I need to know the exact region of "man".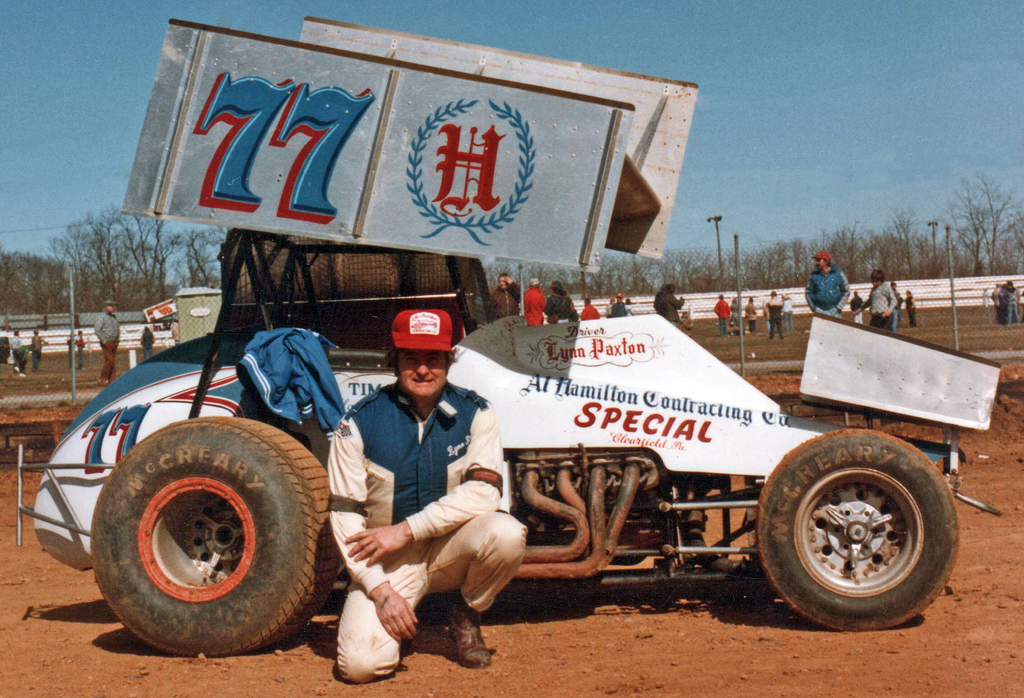
Region: 610:293:625:316.
